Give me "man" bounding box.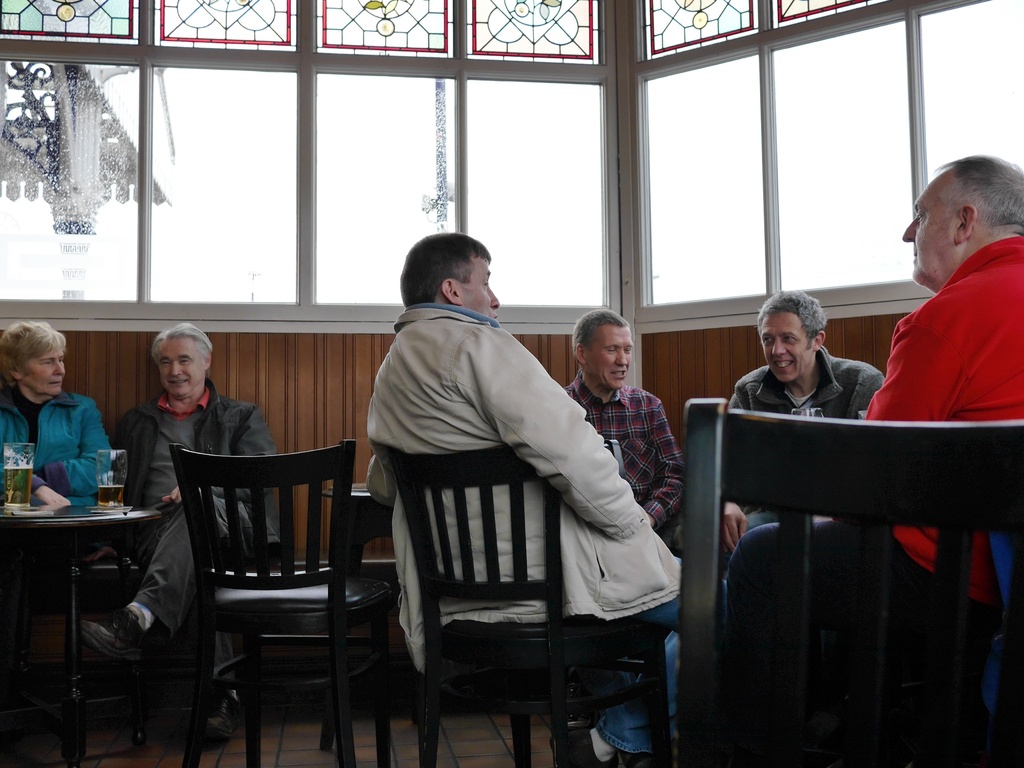
(x1=725, y1=291, x2=884, y2=572).
